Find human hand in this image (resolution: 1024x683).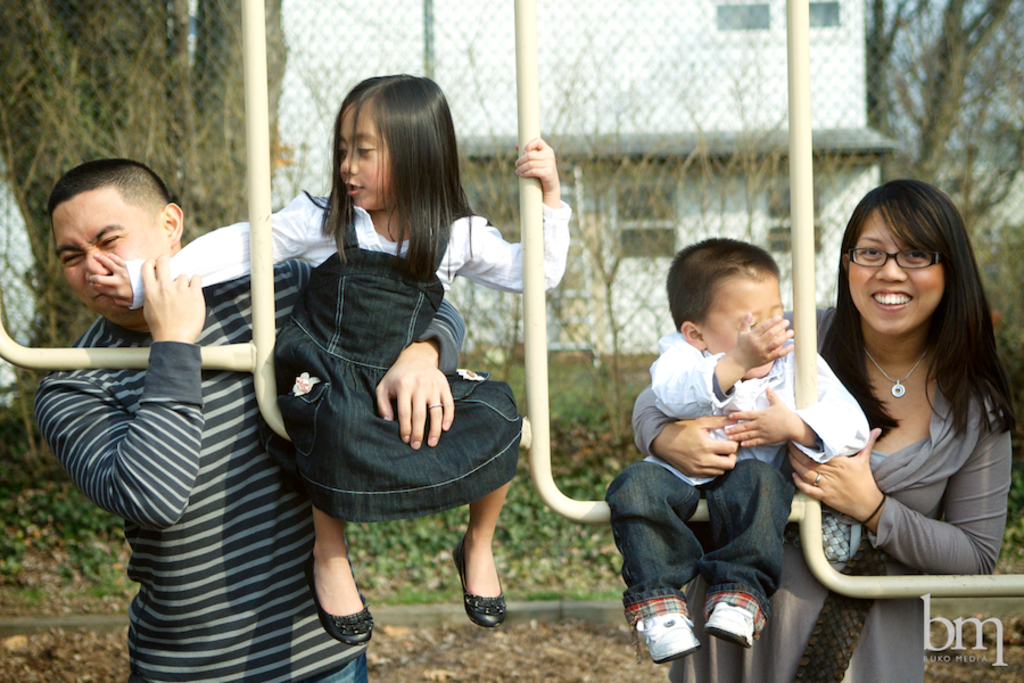
bbox(651, 411, 744, 479).
